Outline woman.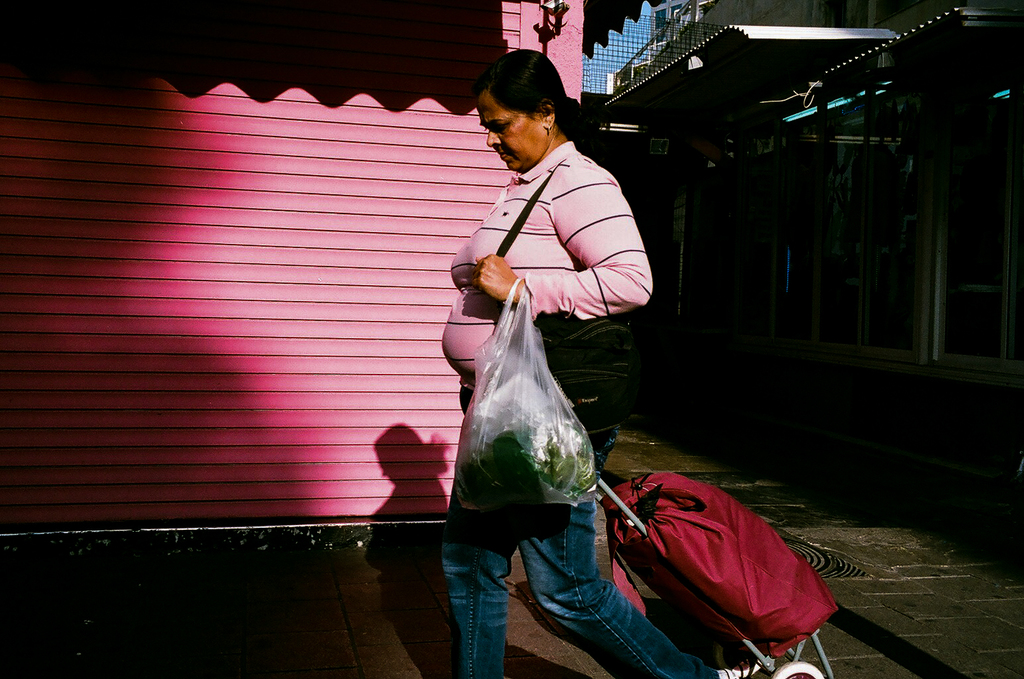
Outline: l=429, t=84, r=666, b=650.
